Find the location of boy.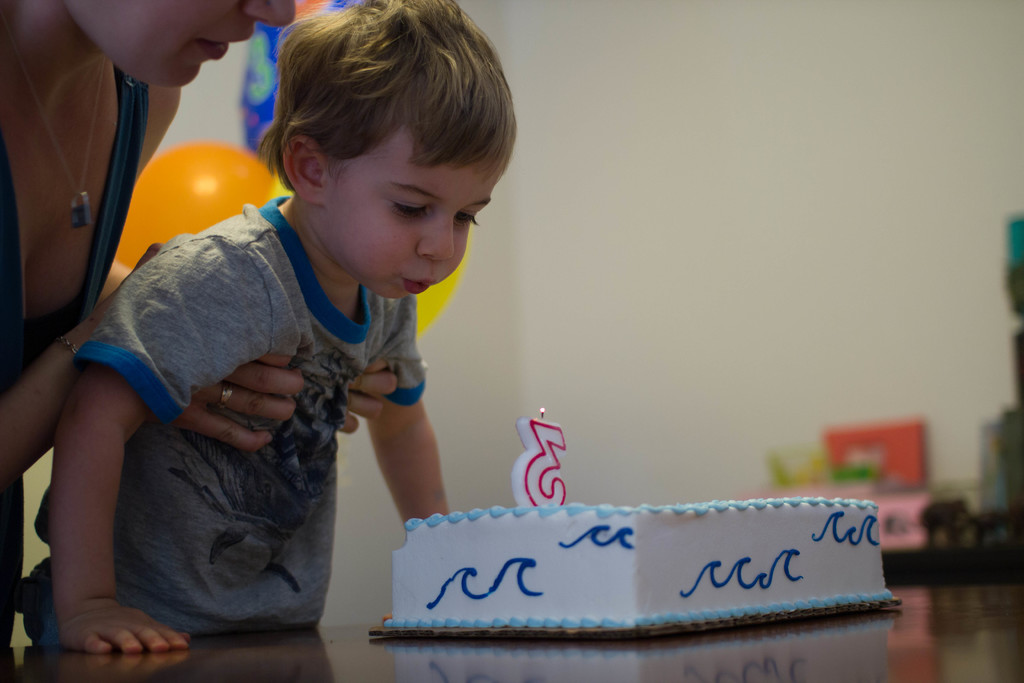
Location: box=[56, 33, 528, 627].
